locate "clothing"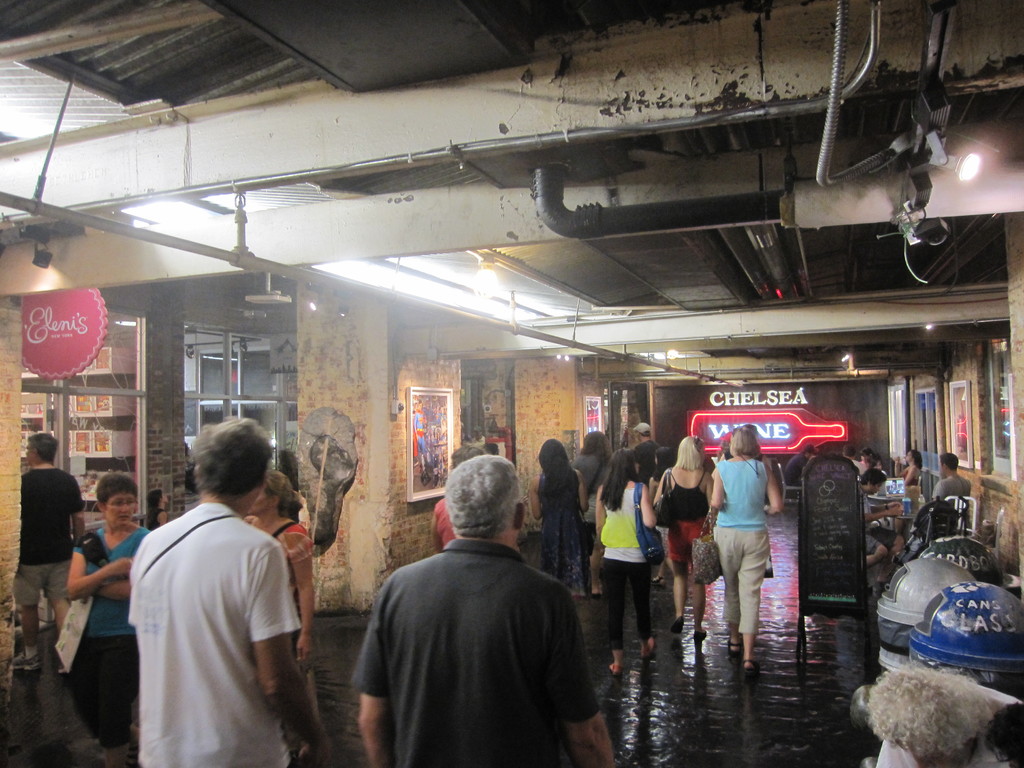
713:525:766:633
